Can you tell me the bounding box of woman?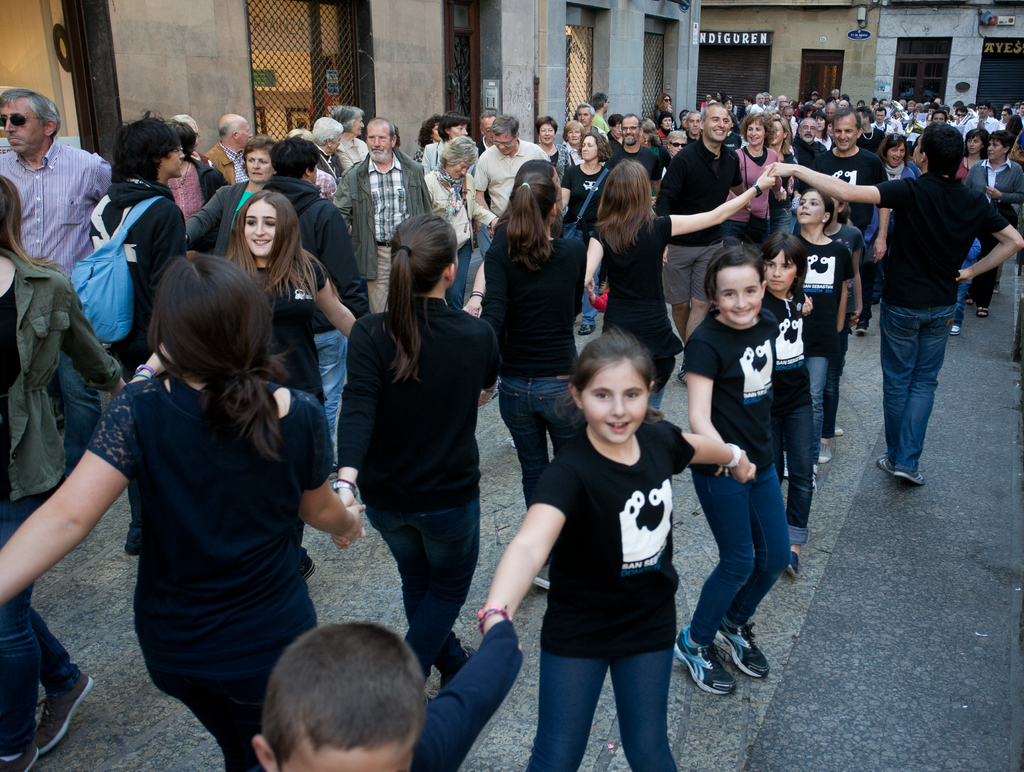
pyautogui.locateOnScreen(532, 115, 572, 213).
